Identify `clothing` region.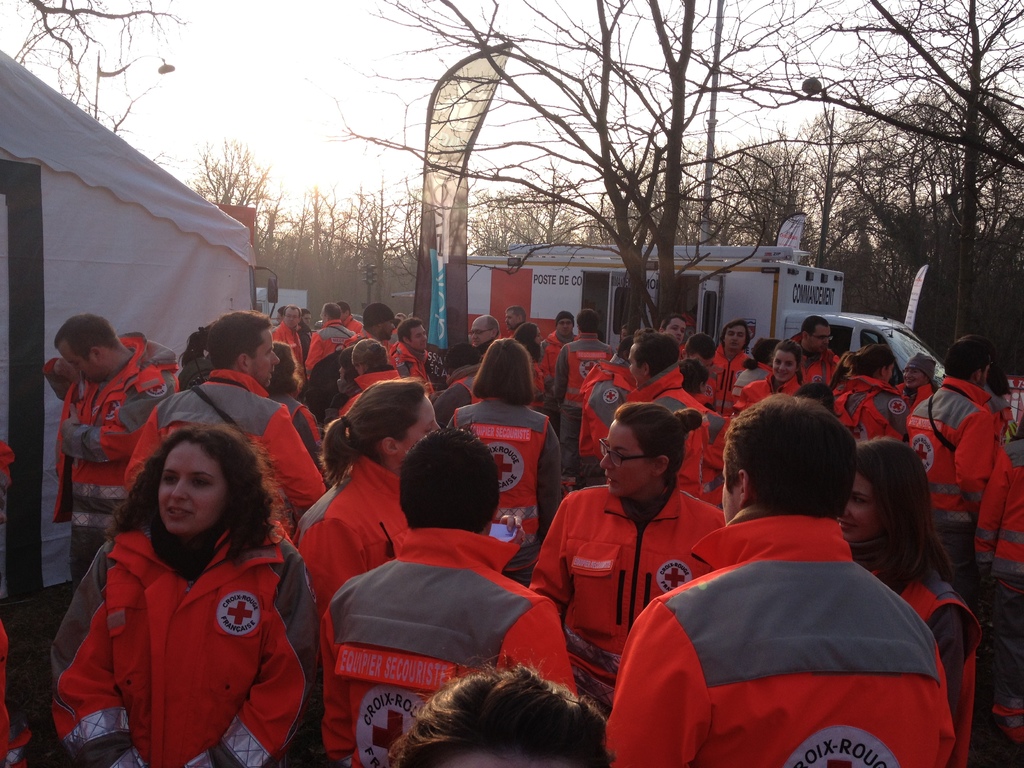
Region: <box>706,355,735,417</box>.
